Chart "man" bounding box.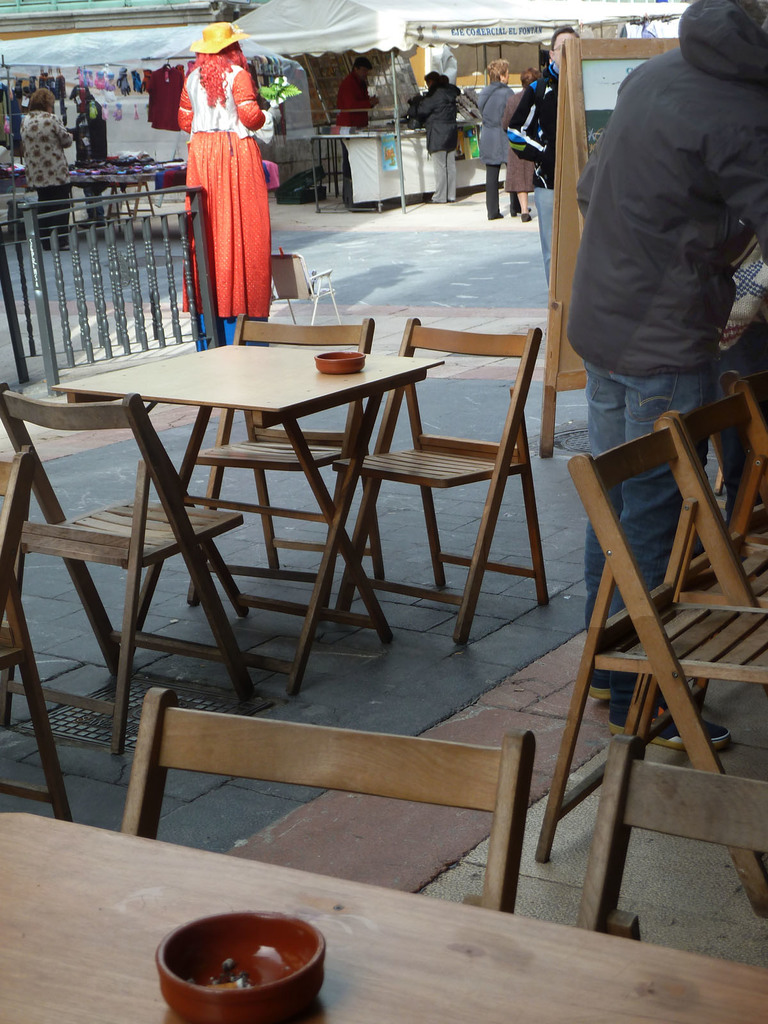
Charted: rect(556, 1, 767, 711).
